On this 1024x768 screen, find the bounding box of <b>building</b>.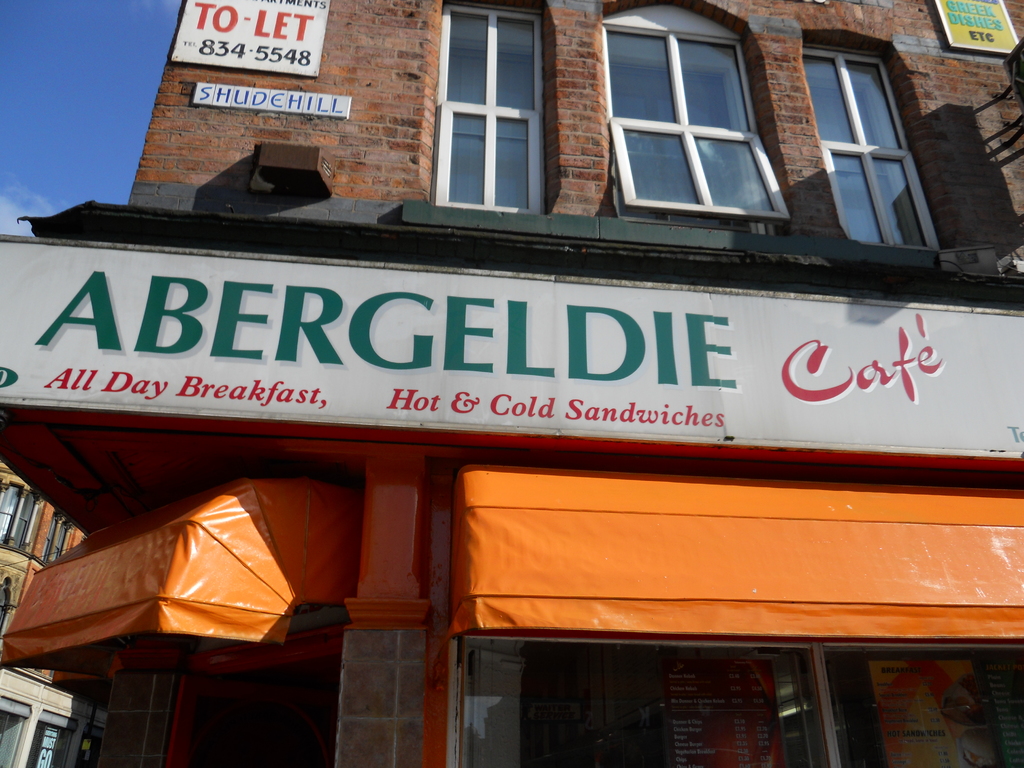
Bounding box: left=0, top=0, right=1023, bottom=767.
